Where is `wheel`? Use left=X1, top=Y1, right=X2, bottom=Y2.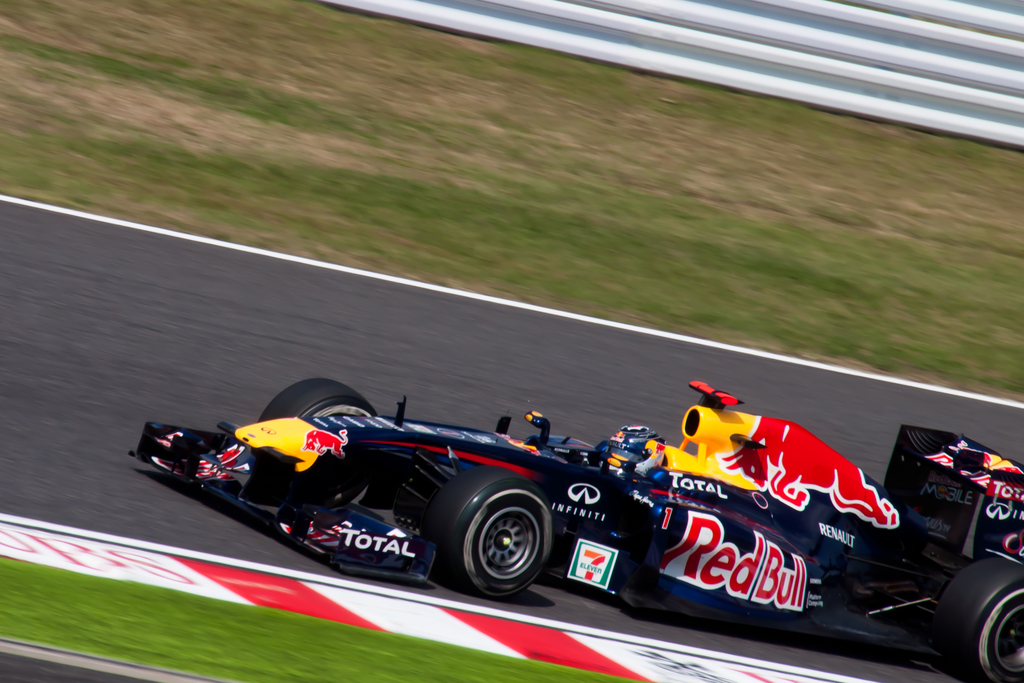
left=938, top=557, right=1023, bottom=682.
